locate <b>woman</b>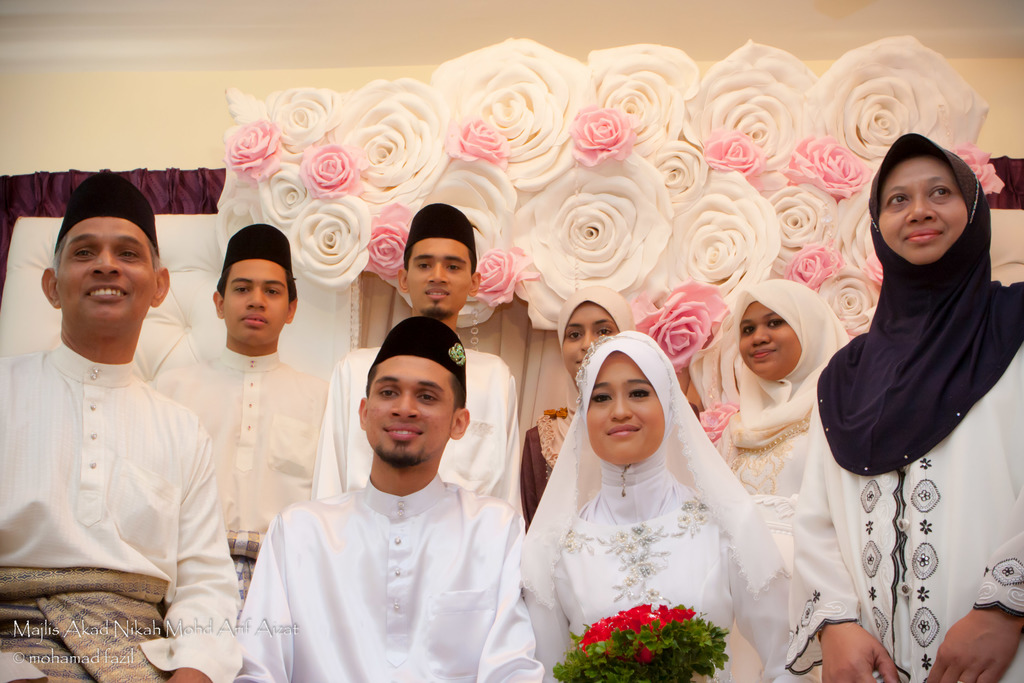
[513, 293, 785, 668]
